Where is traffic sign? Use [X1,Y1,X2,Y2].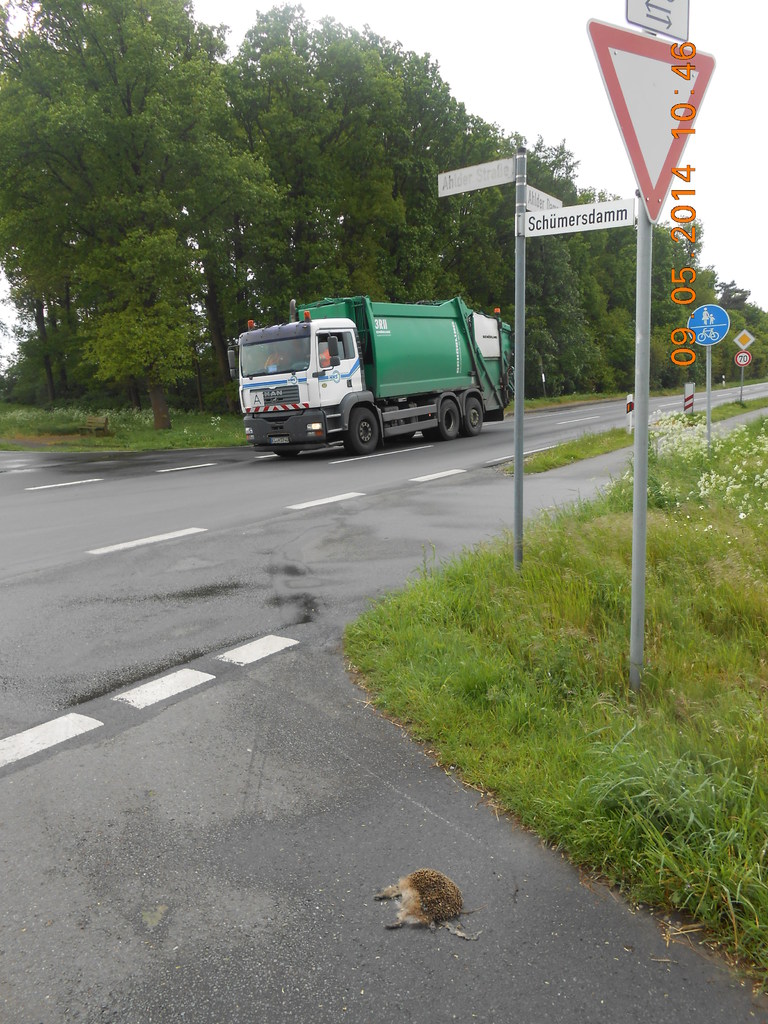
[518,196,630,237].
